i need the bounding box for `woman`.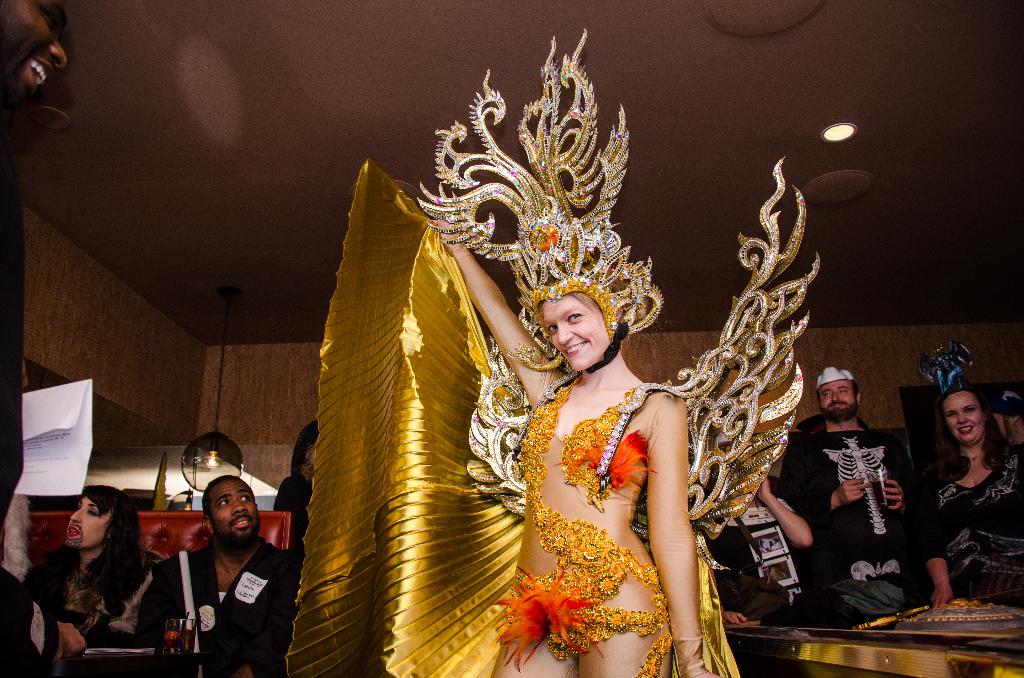
Here it is: 915/376/1023/615.
